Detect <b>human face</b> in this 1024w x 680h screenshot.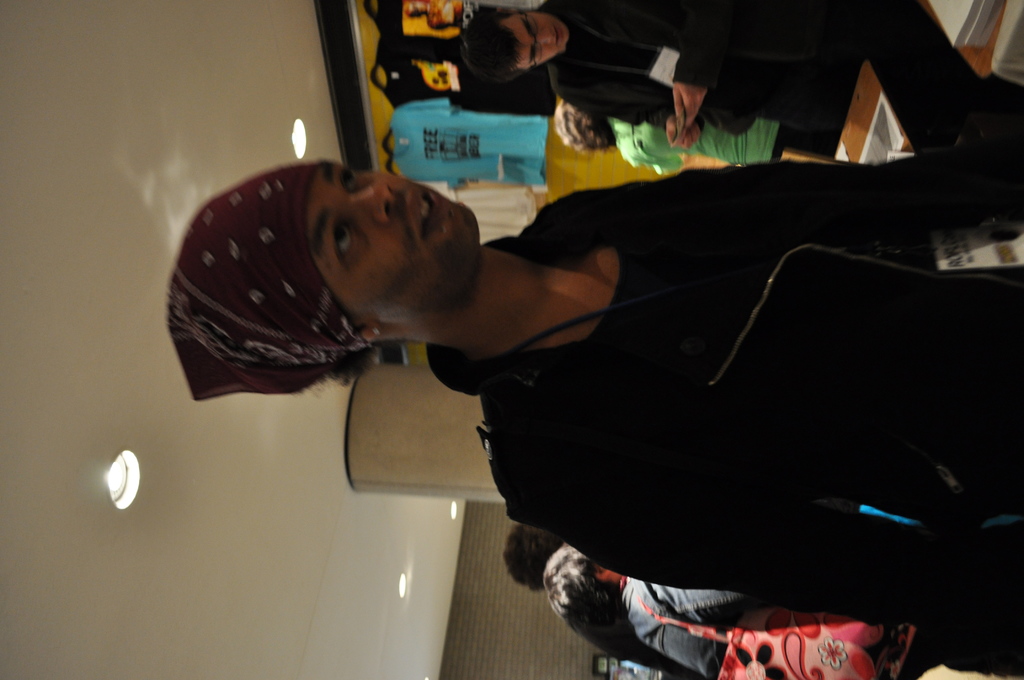
Detection: <region>509, 14, 568, 63</region>.
